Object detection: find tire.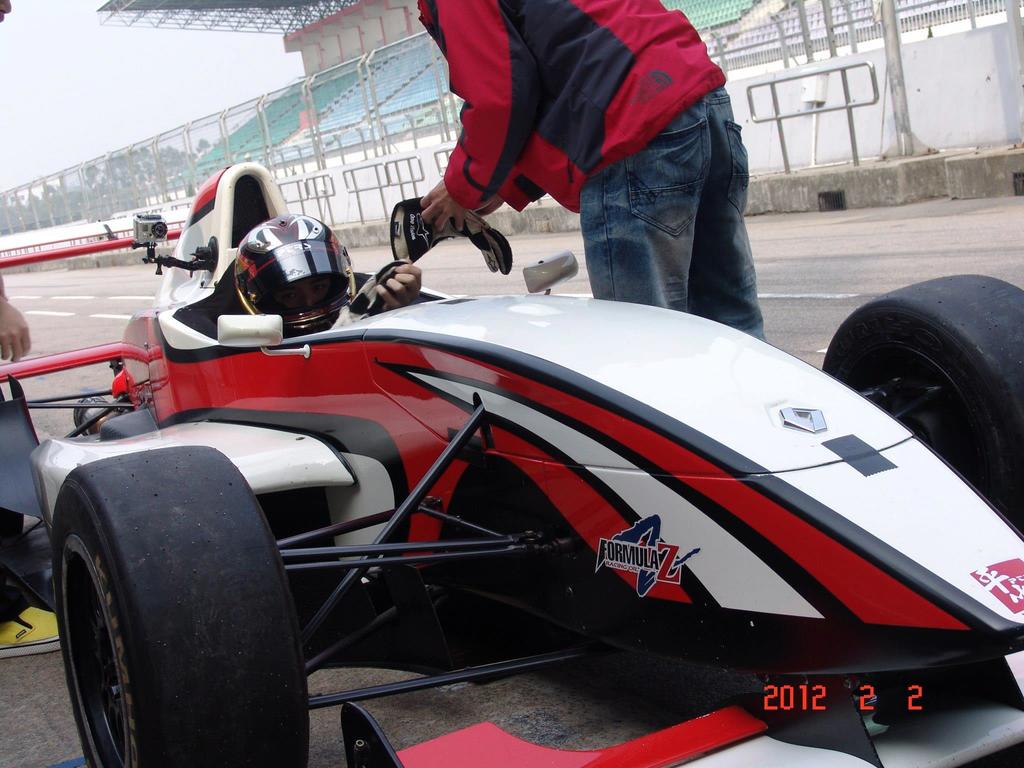
bbox=(0, 387, 25, 598).
